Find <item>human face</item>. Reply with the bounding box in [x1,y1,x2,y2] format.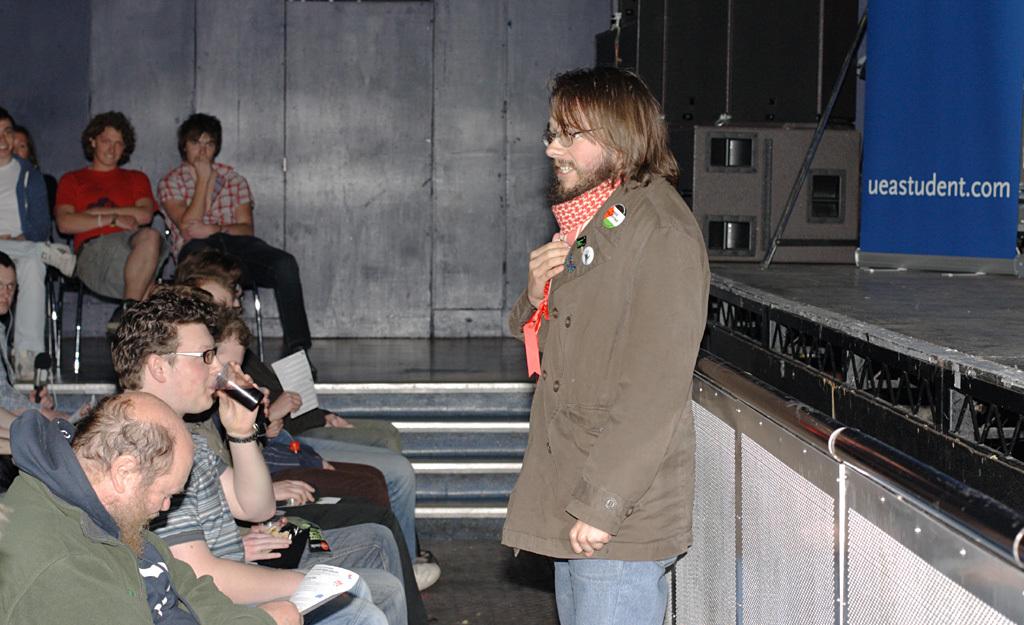
[184,132,219,162].
